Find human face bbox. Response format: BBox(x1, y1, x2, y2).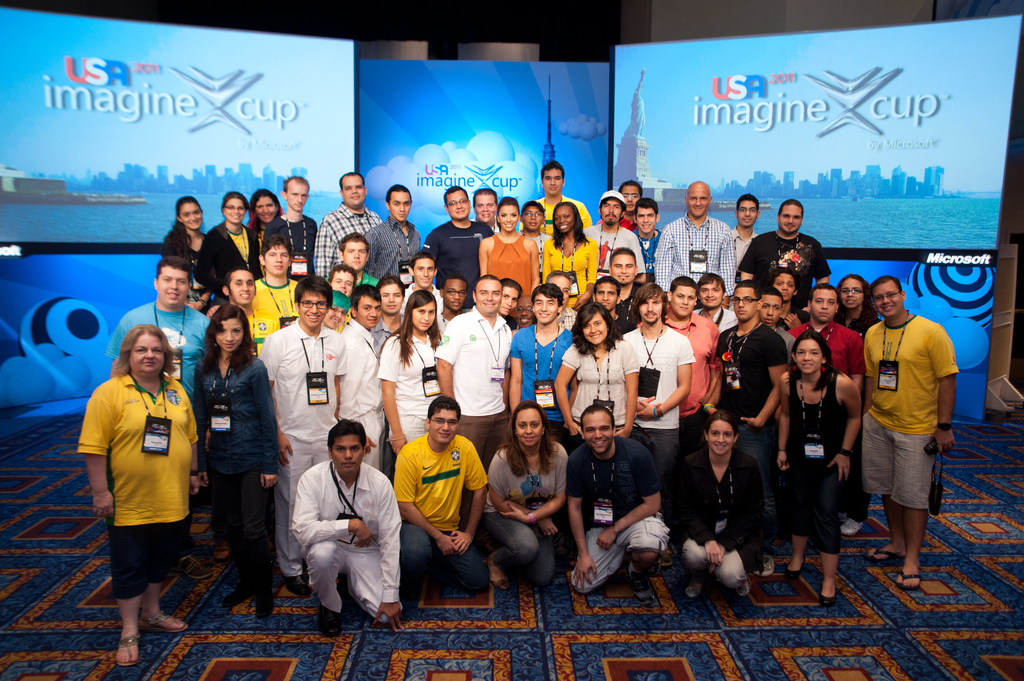
BBox(689, 186, 708, 215).
